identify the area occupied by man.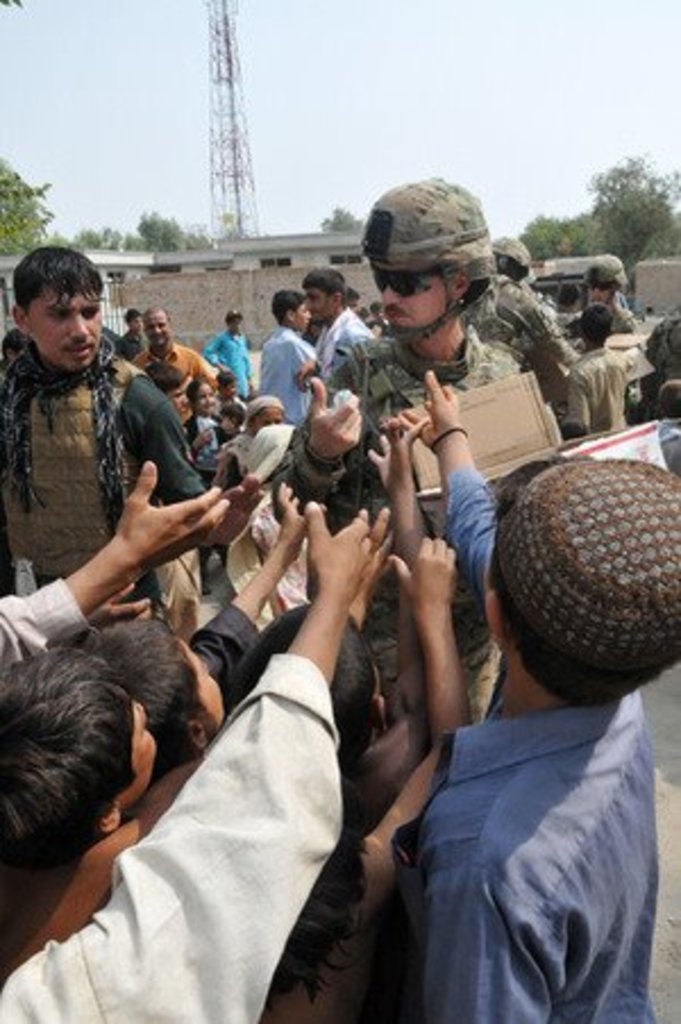
Area: (454, 225, 590, 397).
